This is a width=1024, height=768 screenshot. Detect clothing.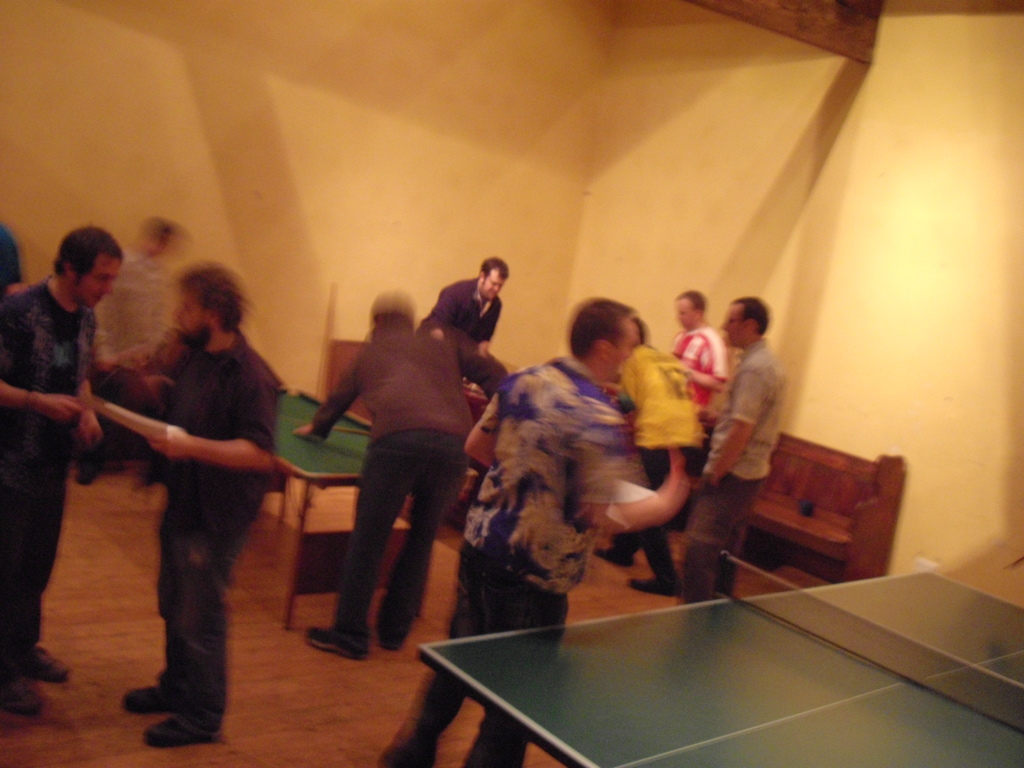
select_region(0, 229, 24, 296).
